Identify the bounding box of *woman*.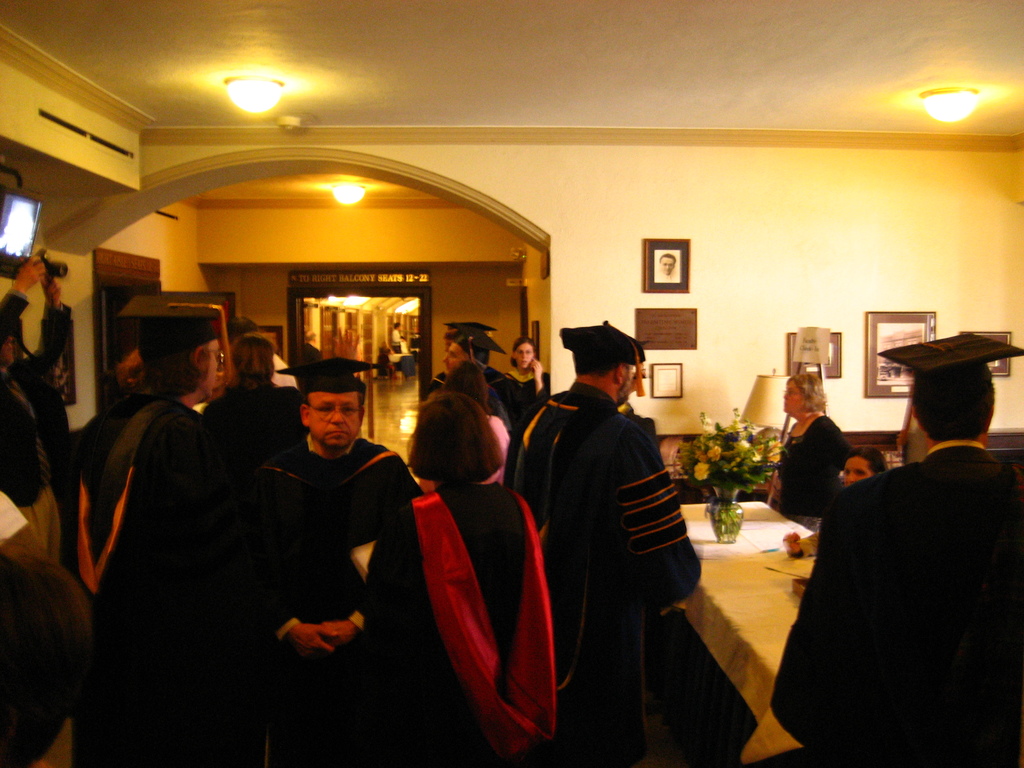
x1=765, y1=374, x2=852, y2=526.
